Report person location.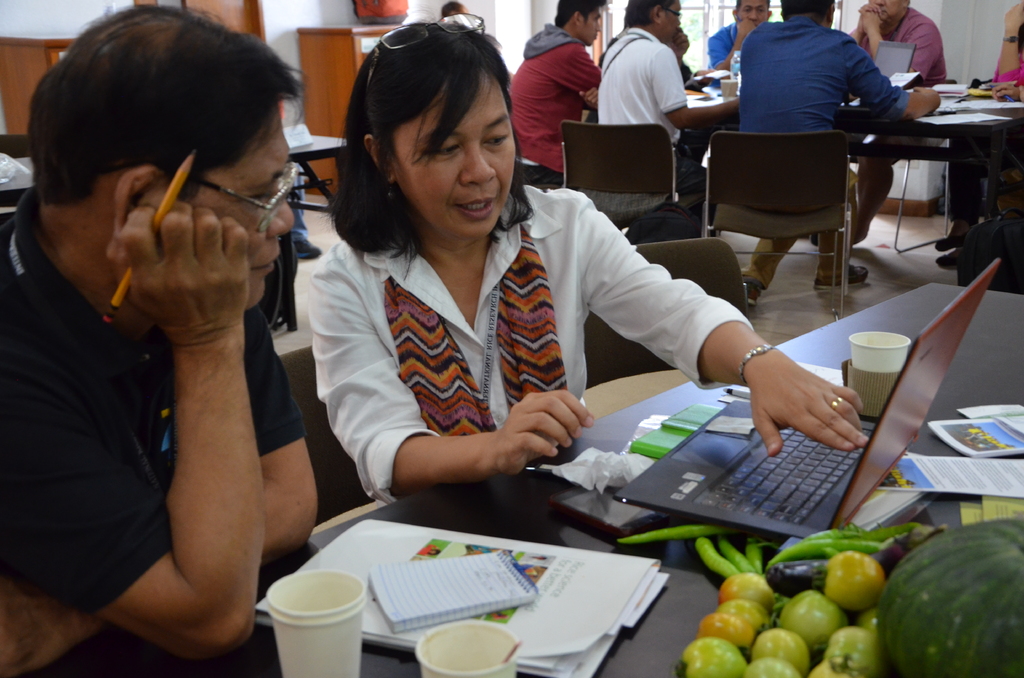
Report: region(732, 0, 944, 319).
